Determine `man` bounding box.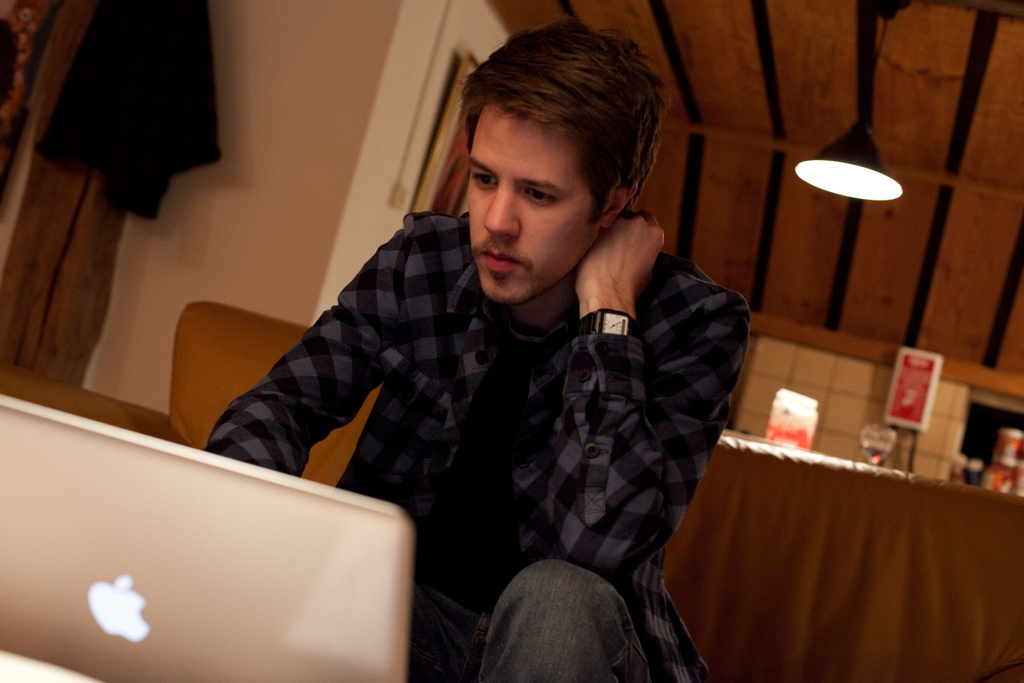
Determined: x1=331, y1=43, x2=739, y2=657.
